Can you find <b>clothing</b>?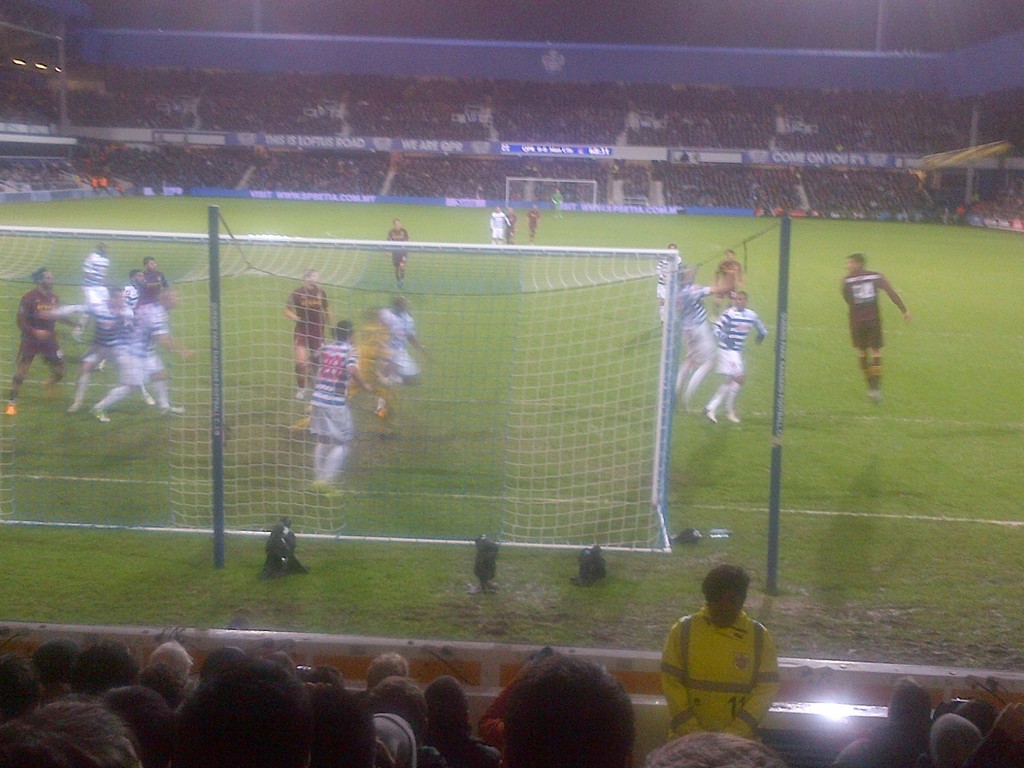
Yes, bounding box: BBox(19, 253, 170, 395).
